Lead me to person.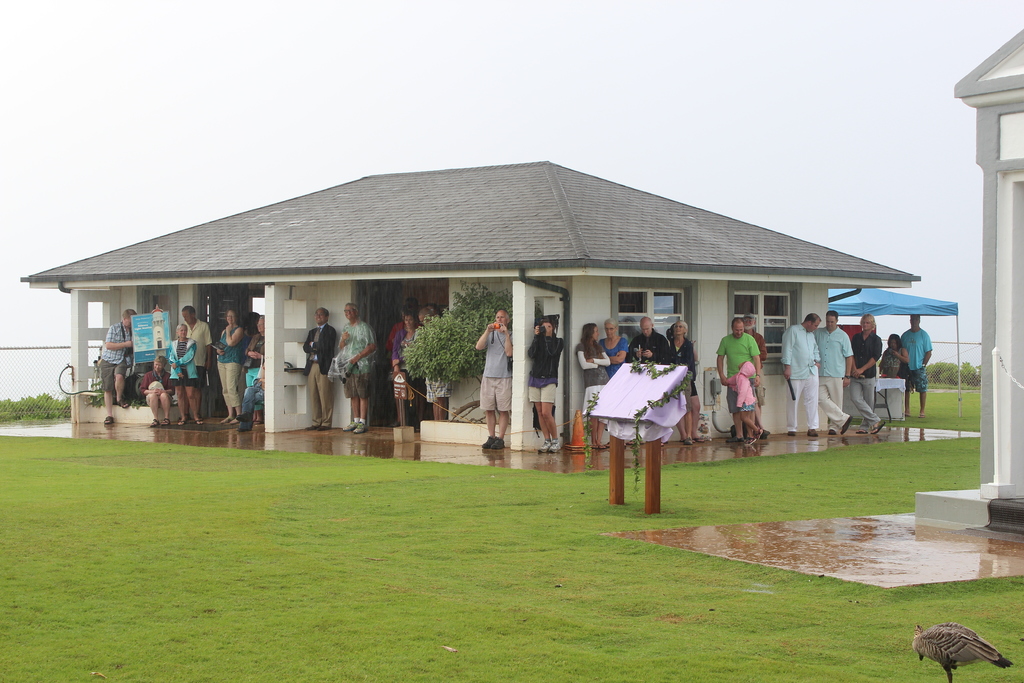
Lead to (706,308,769,446).
